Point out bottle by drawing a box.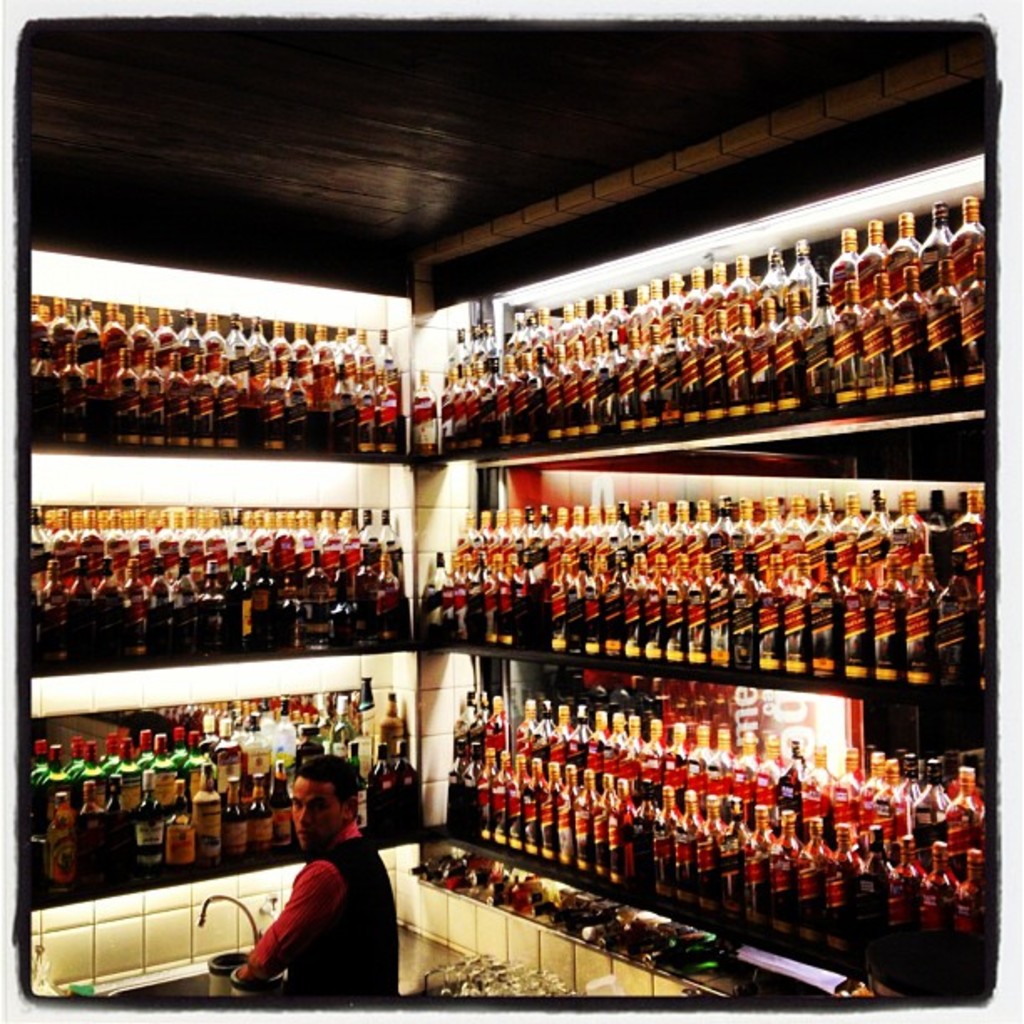
bbox=(714, 719, 736, 793).
